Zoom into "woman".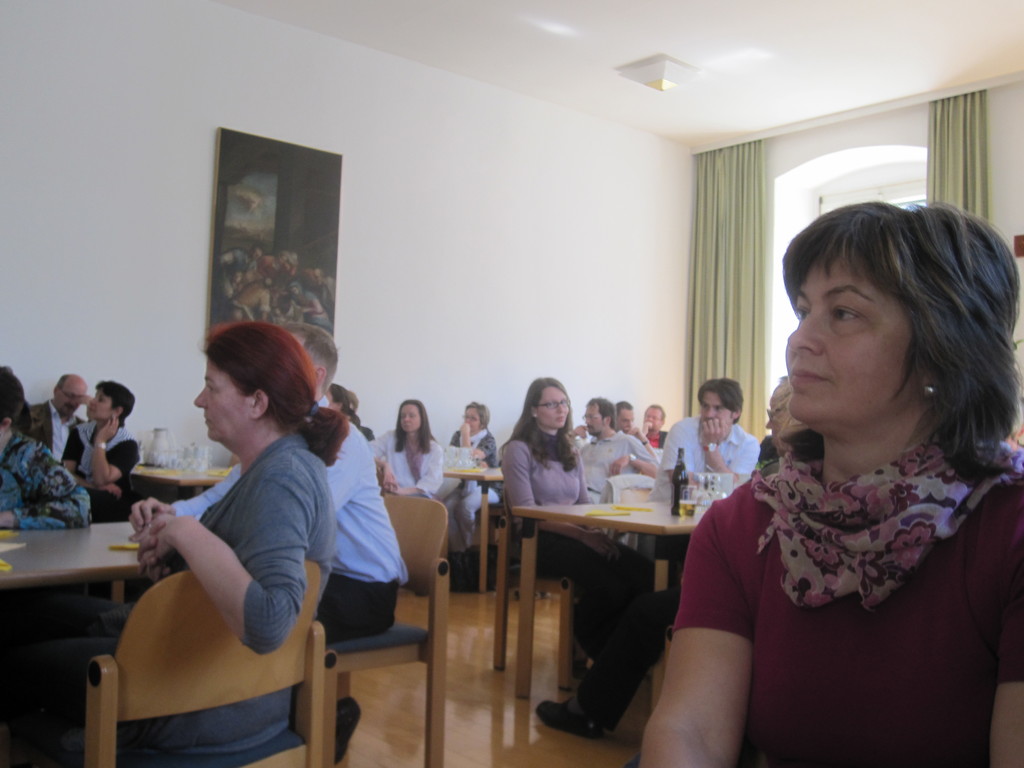
Zoom target: Rect(3, 322, 356, 749).
